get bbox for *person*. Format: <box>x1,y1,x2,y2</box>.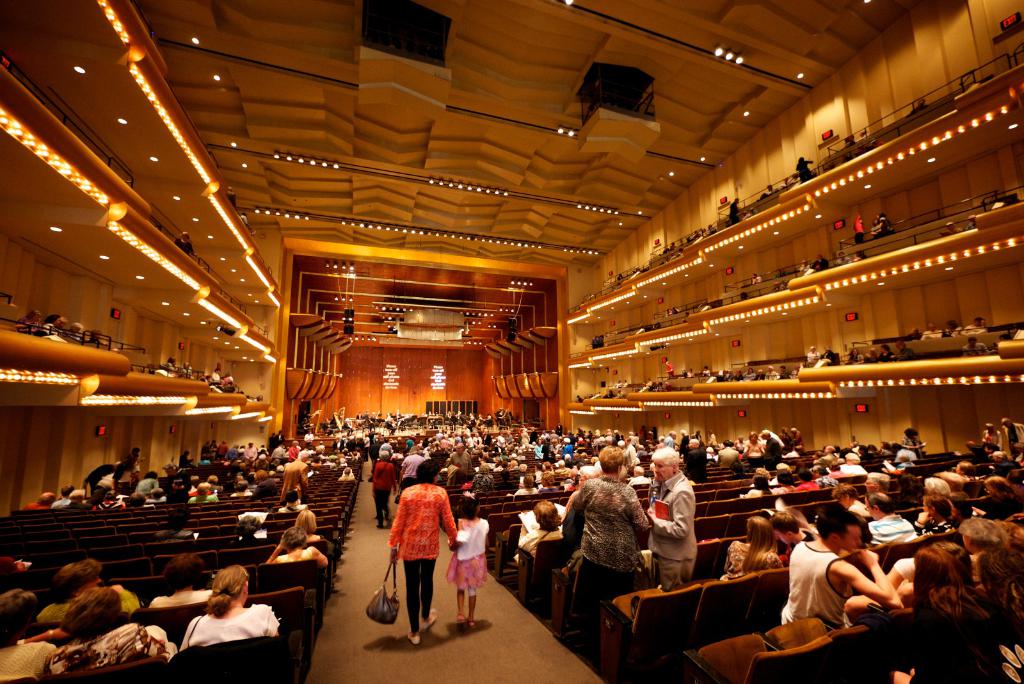
<box>568,448,648,653</box>.
